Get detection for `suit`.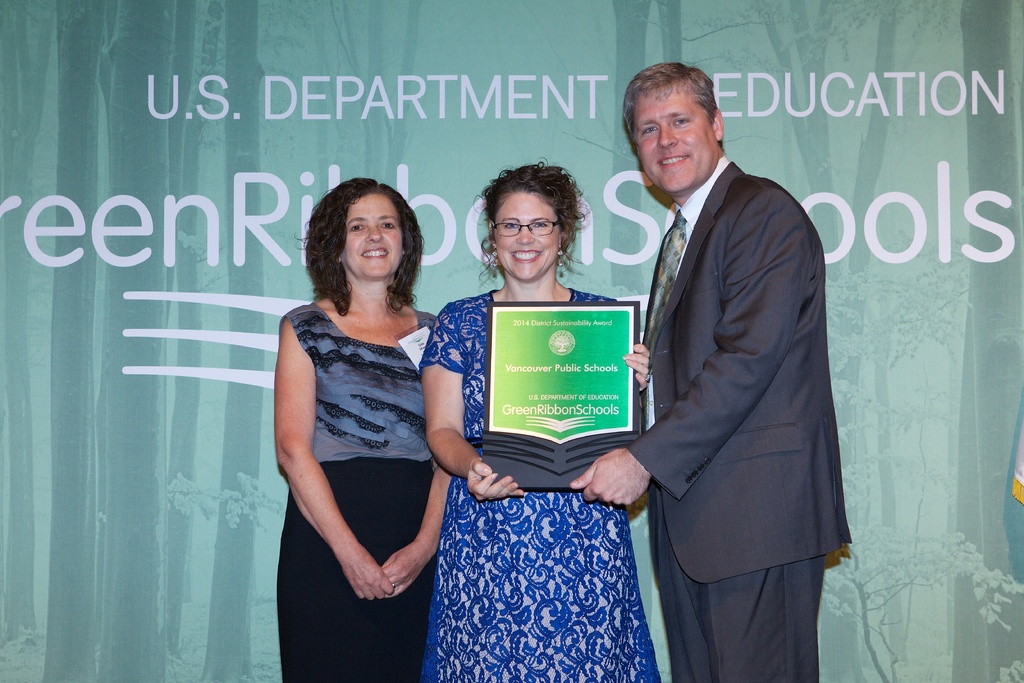
Detection: bbox=[603, 67, 862, 674].
